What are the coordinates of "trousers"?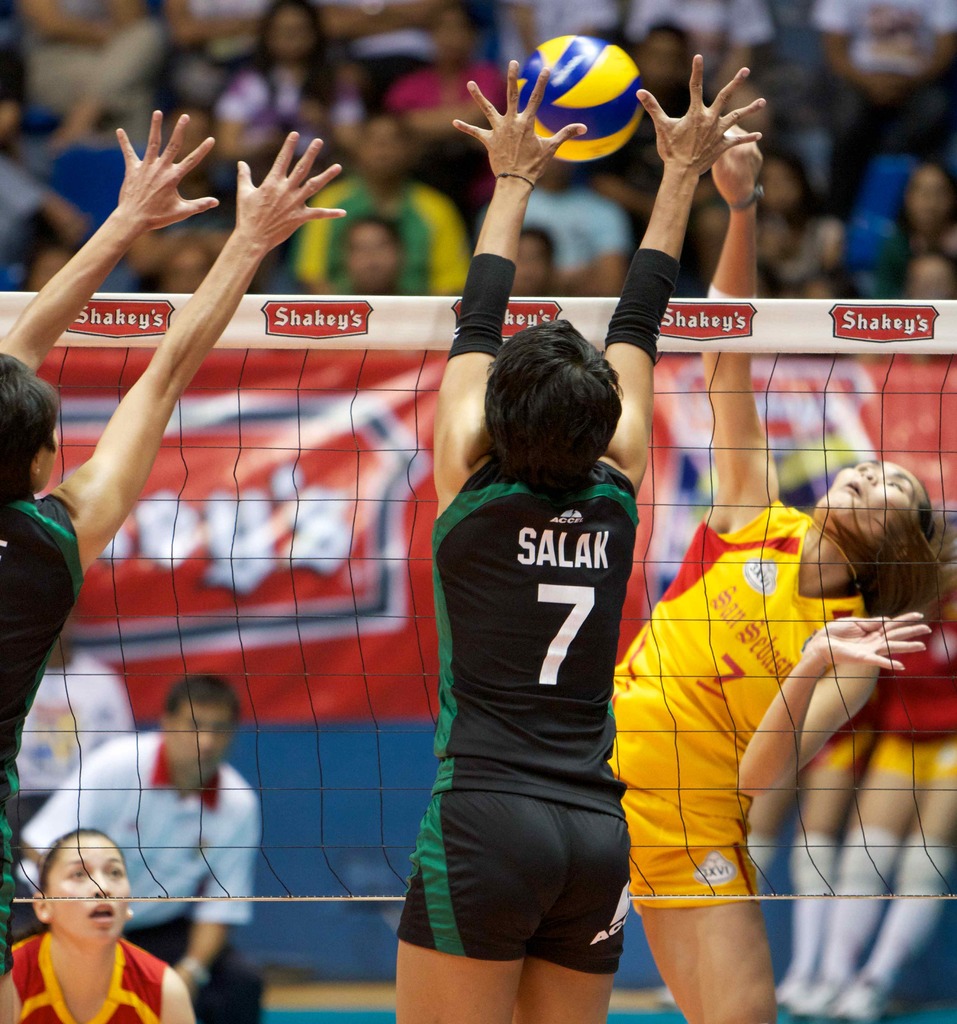
crop(27, 16, 163, 160).
